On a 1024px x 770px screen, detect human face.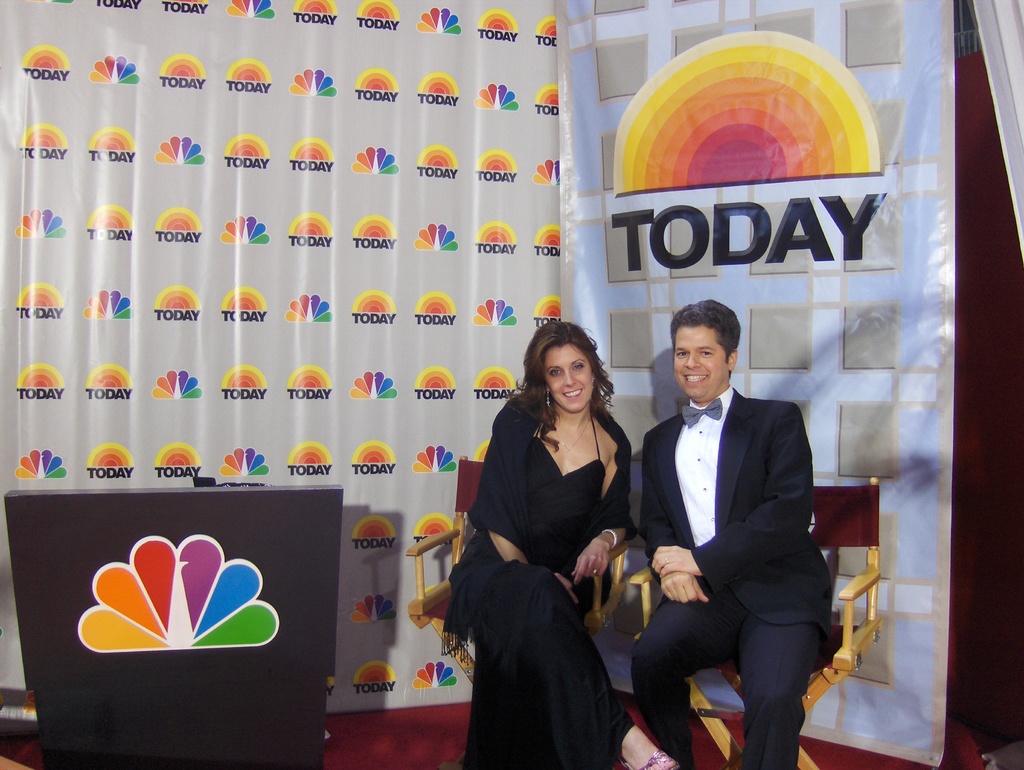
locate(545, 341, 596, 415).
